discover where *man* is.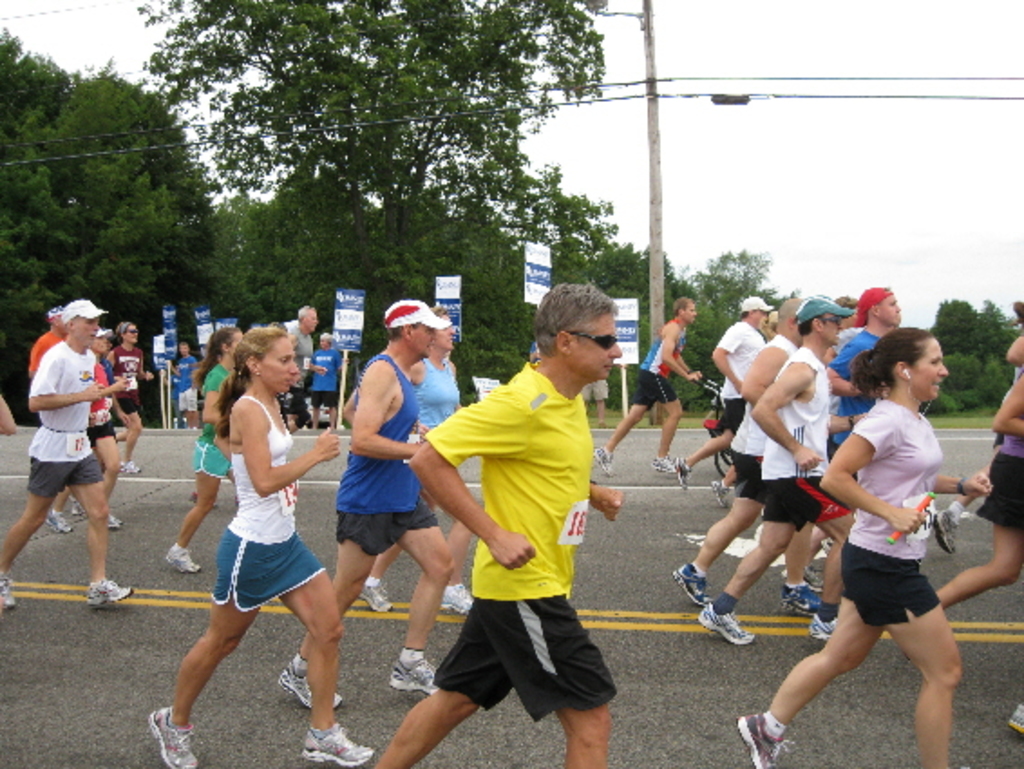
Discovered at box(25, 309, 134, 537).
